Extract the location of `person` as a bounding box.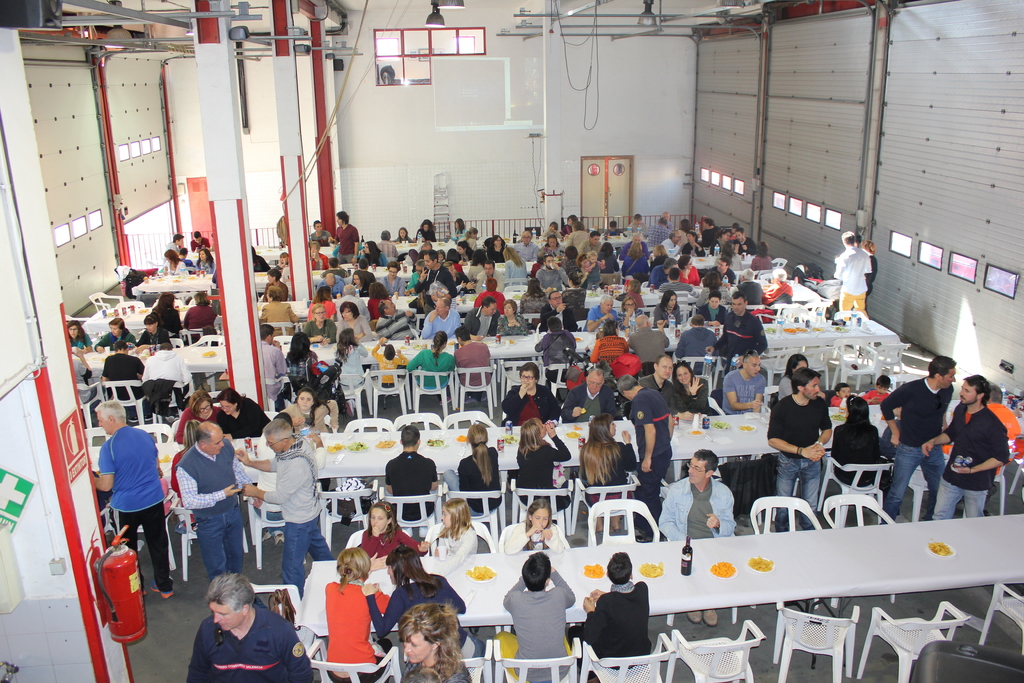
[x1=413, y1=219, x2=437, y2=243].
